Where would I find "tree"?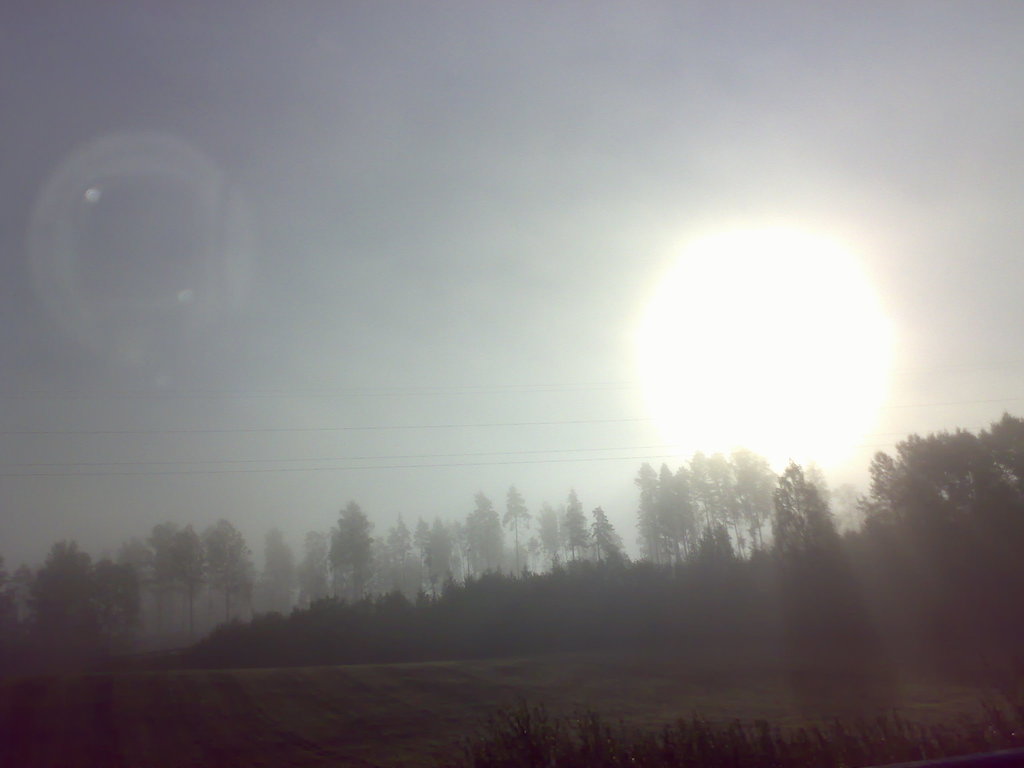
At 657, 460, 701, 585.
